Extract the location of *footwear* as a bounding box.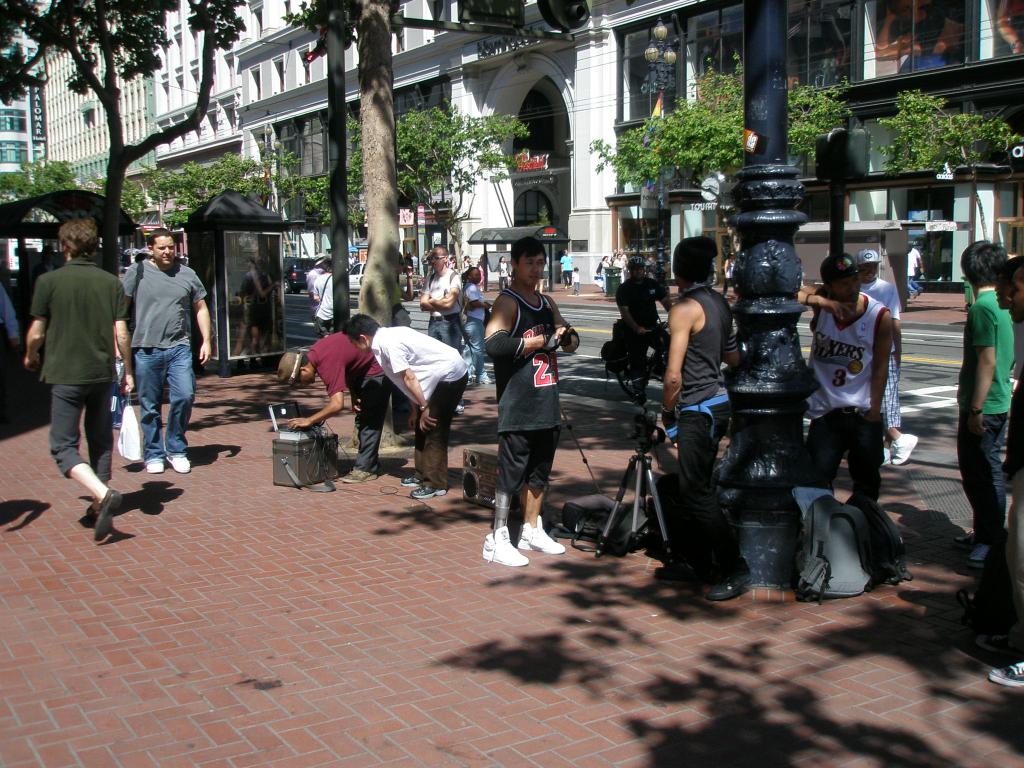
x1=474 y1=371 x2=496 y2=383.
